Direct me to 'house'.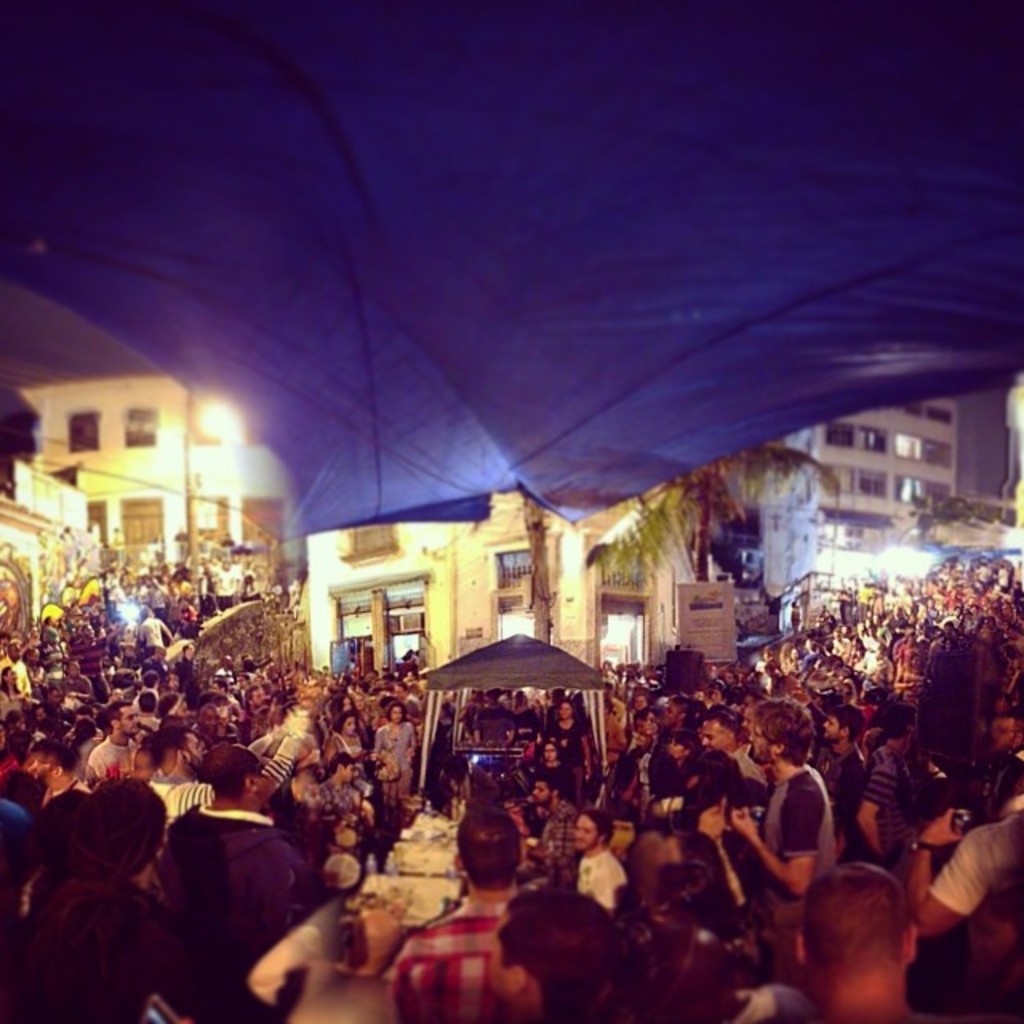
Direction: (6,371,301,597).
